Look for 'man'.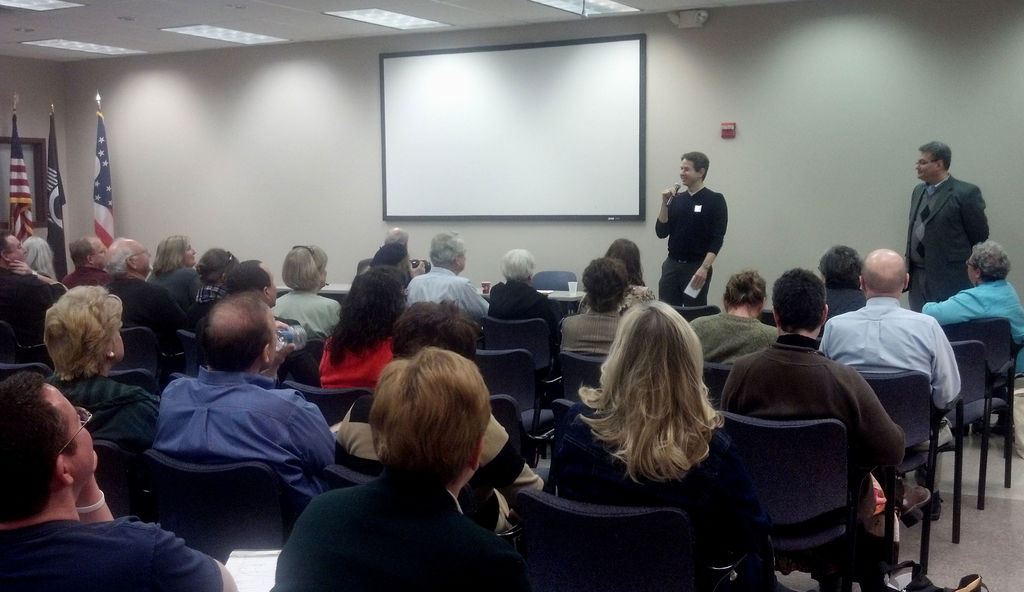
Found: x1=904, y1=135, x2=991, y2=315.
